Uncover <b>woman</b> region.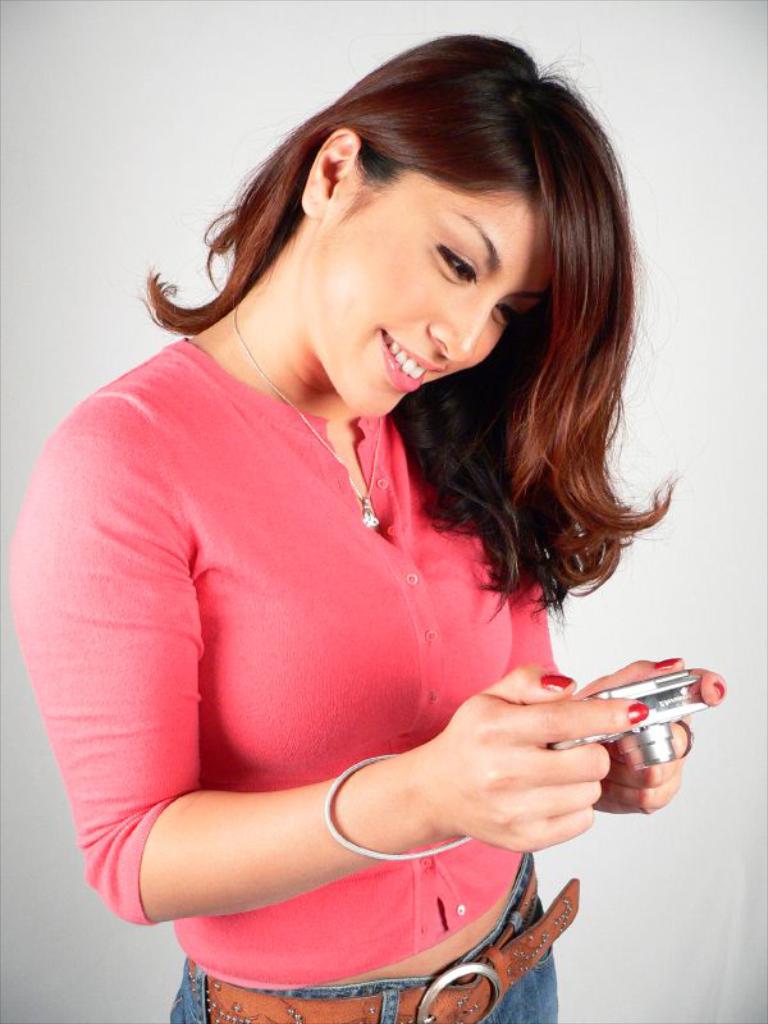
Uncovered: region(6, 33, 727, 1023).
